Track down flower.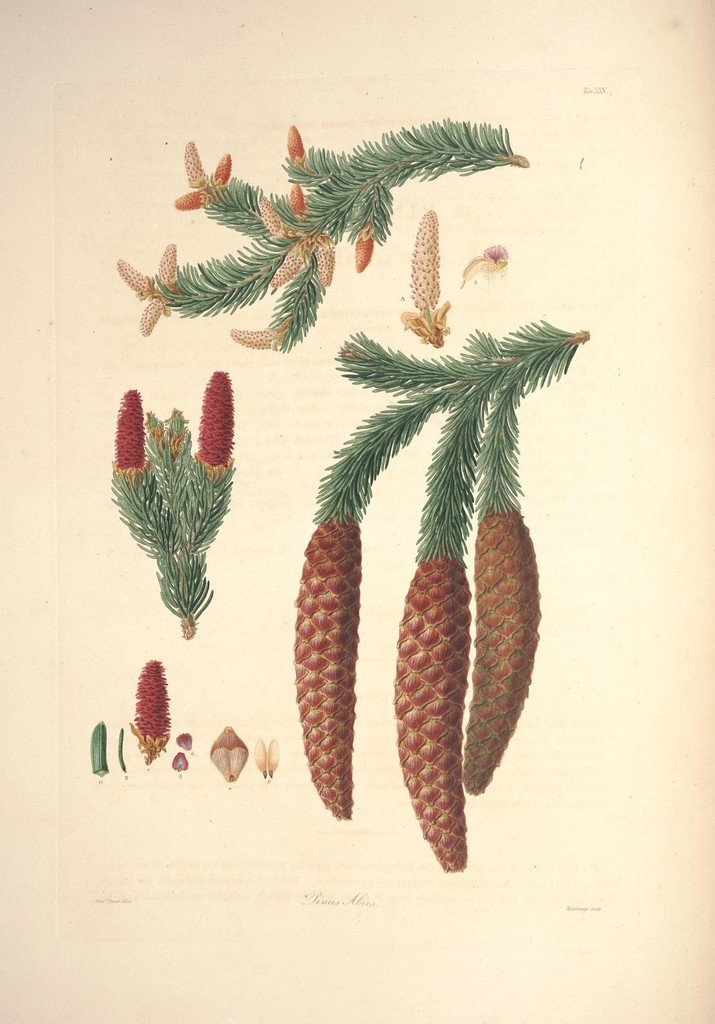
Tracked to BBox(225, 316, 311, 352).
